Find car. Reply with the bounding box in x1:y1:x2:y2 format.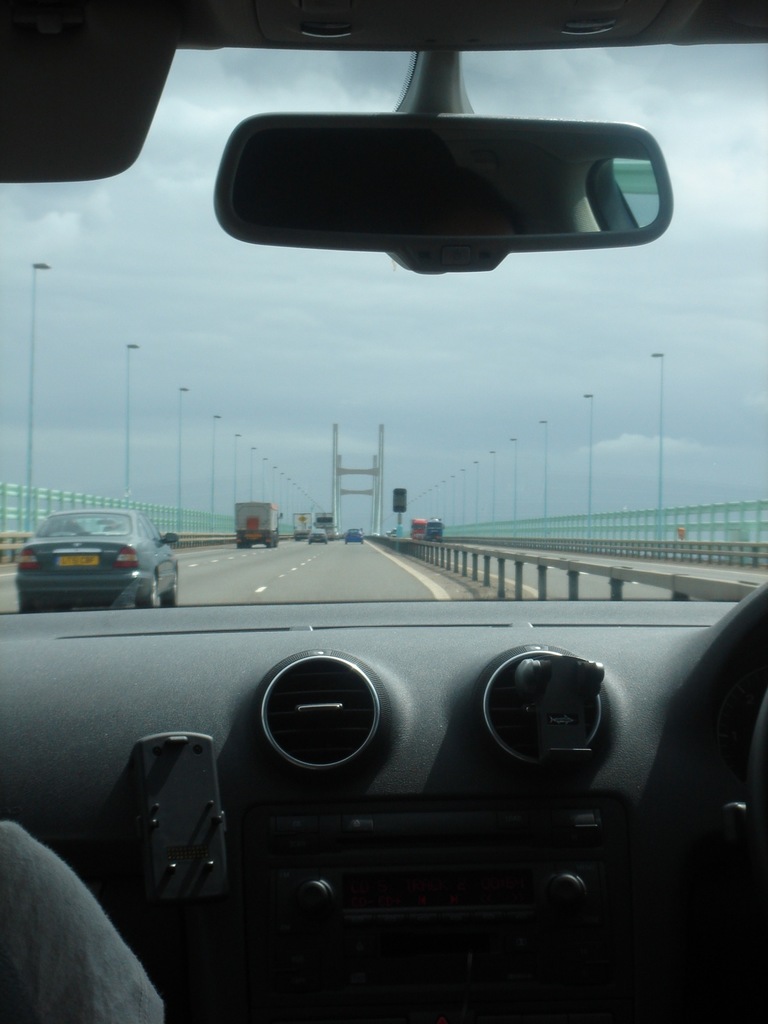
303:525:327:550.
